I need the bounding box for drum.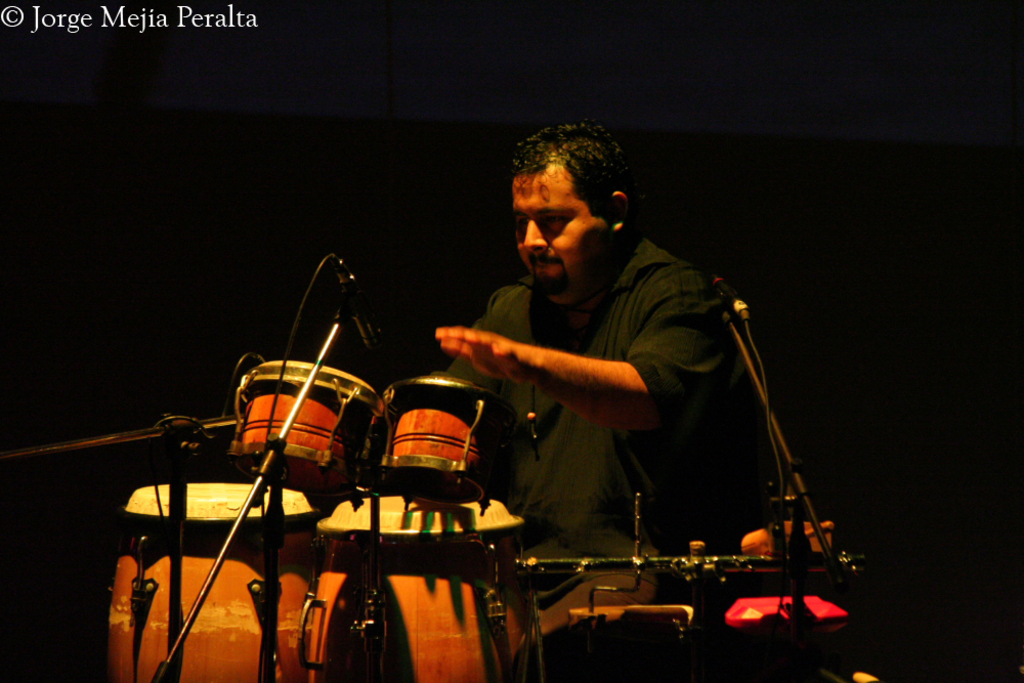
Here it is: {"left": 308, "top": 494, "right": 535, "bottom": 682}.
